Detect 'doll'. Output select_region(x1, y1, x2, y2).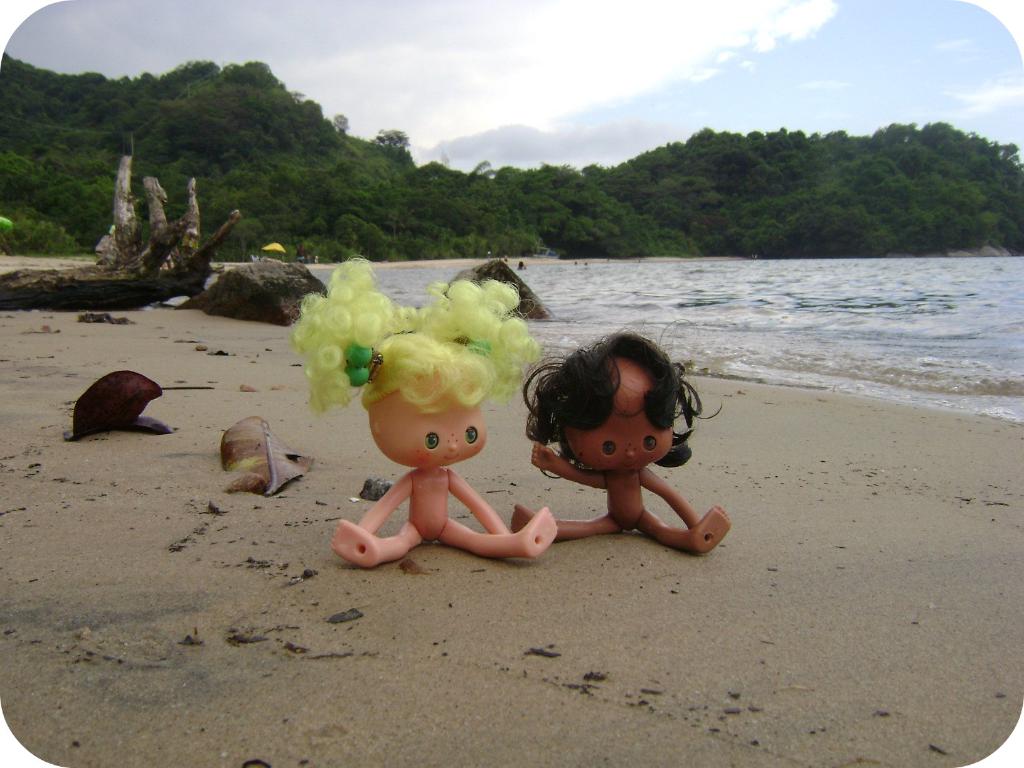
select_region(309, 281, 552, 577).
